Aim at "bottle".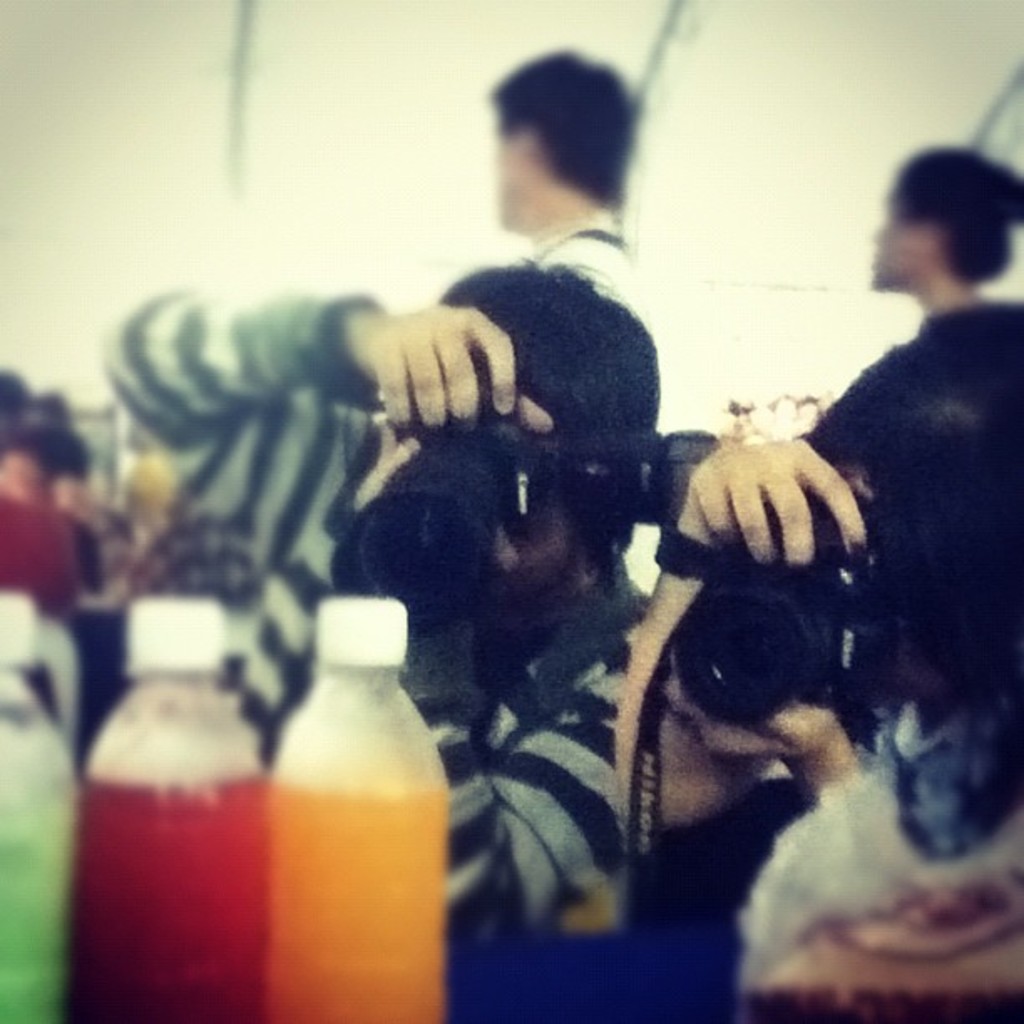
Aimed at l=0, t=589, r=72, b=1022.
